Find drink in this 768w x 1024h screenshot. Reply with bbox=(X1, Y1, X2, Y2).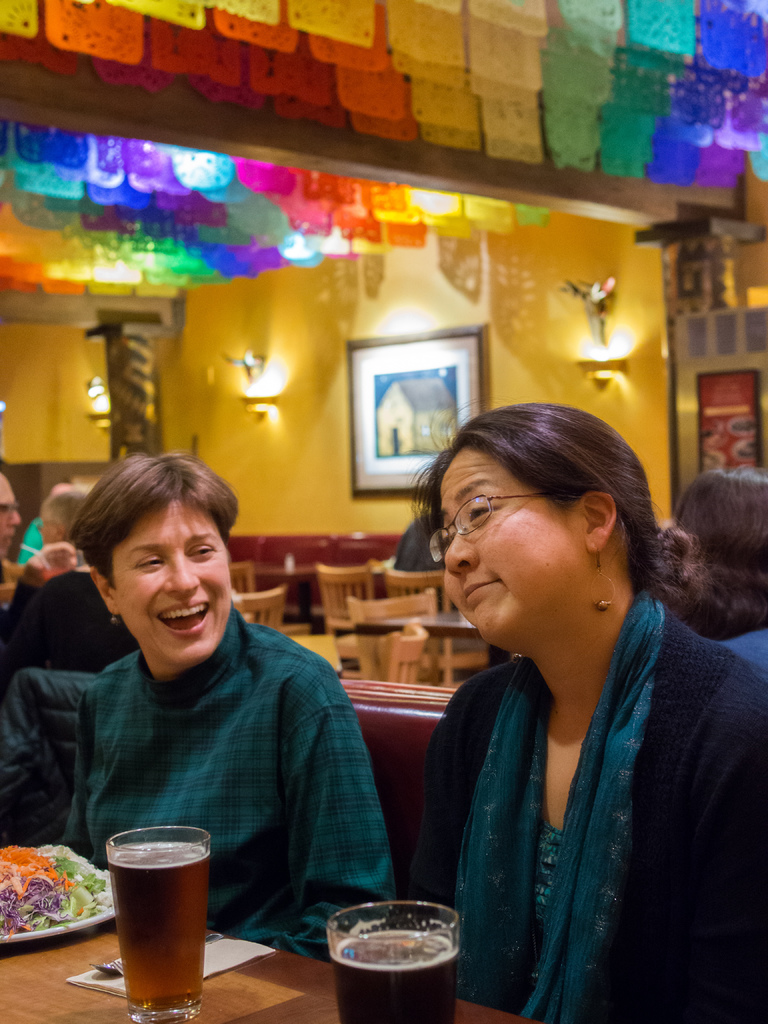
bbox=(333, 928, 462, 1023).
